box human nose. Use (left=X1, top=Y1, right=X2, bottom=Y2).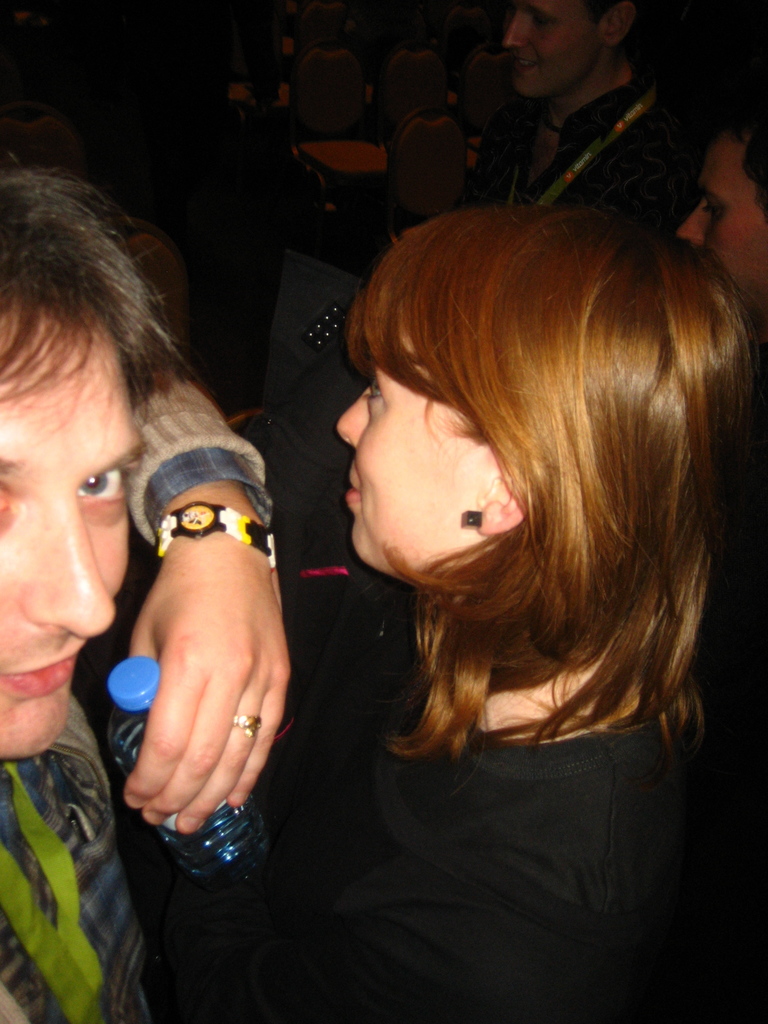
(left=334, top=387, right=369, bottom=449).
